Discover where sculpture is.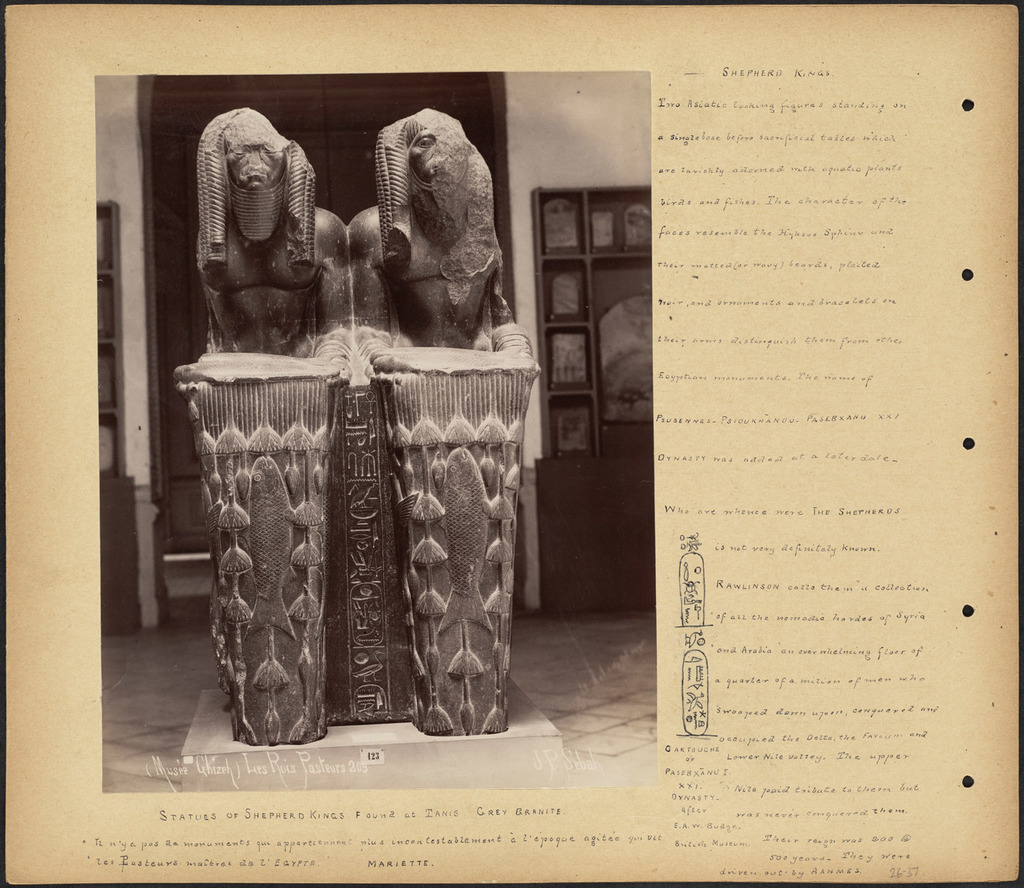
Discovered at region(175, 100, 347, 373).
